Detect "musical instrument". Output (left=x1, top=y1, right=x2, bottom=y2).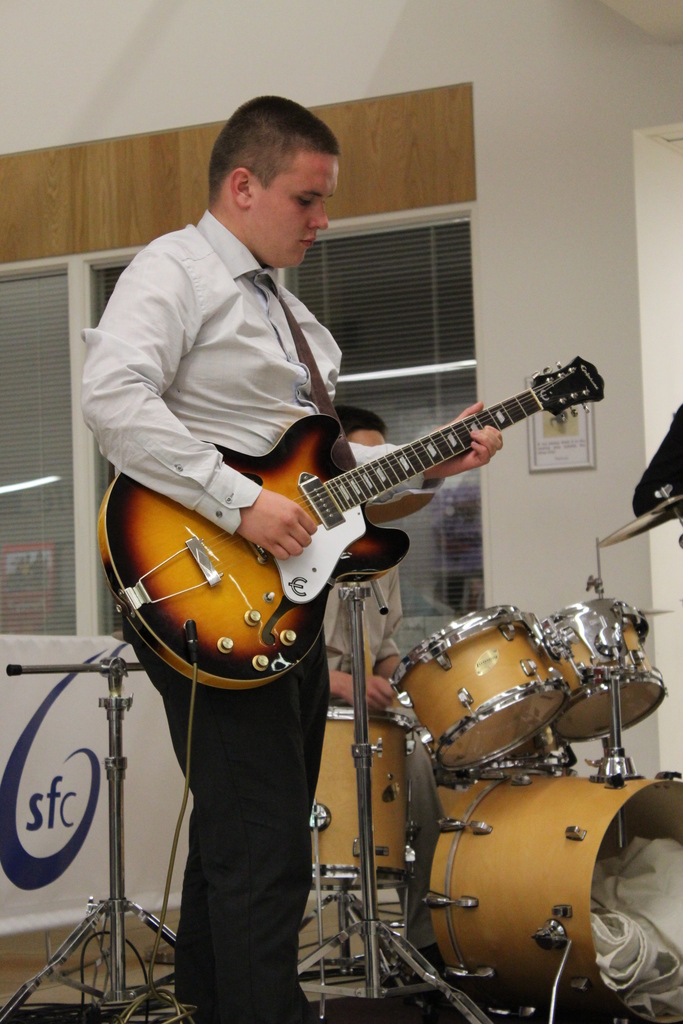
(left=538, top=591, right=668, bottom=753).
